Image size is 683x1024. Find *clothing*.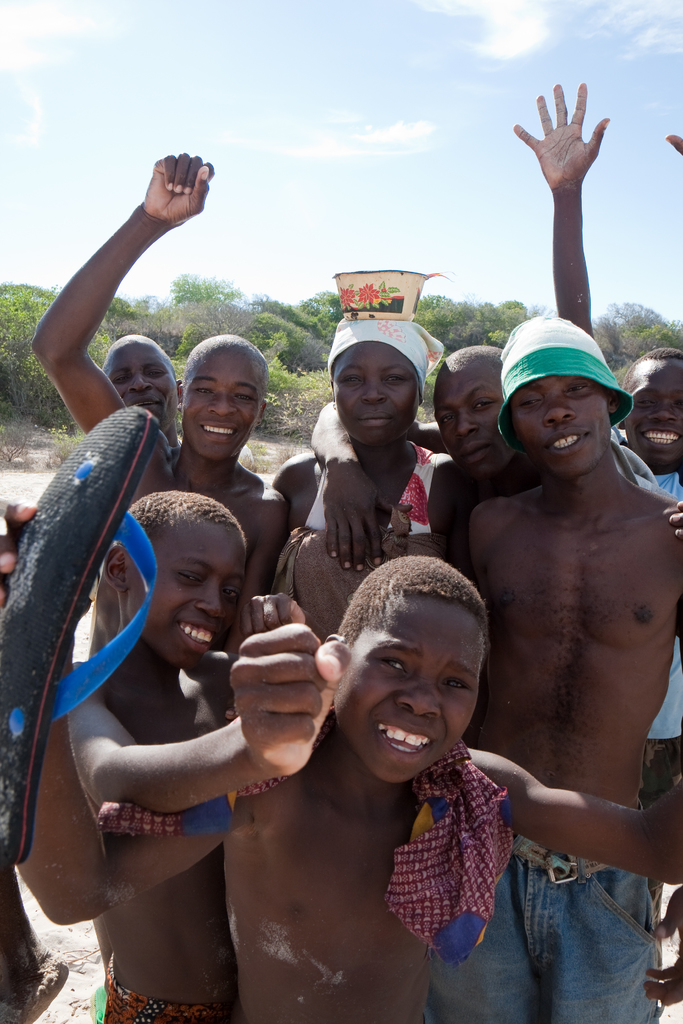
[419, 817, 657, 1020].
